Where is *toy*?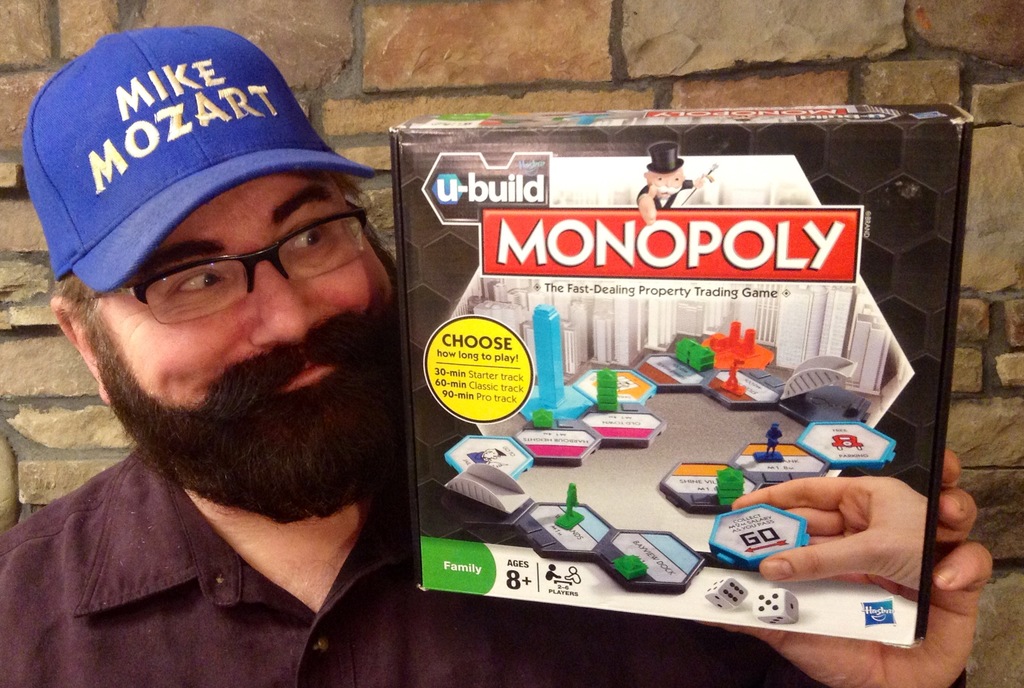
<region>756, 422, 790, 459</region>.
